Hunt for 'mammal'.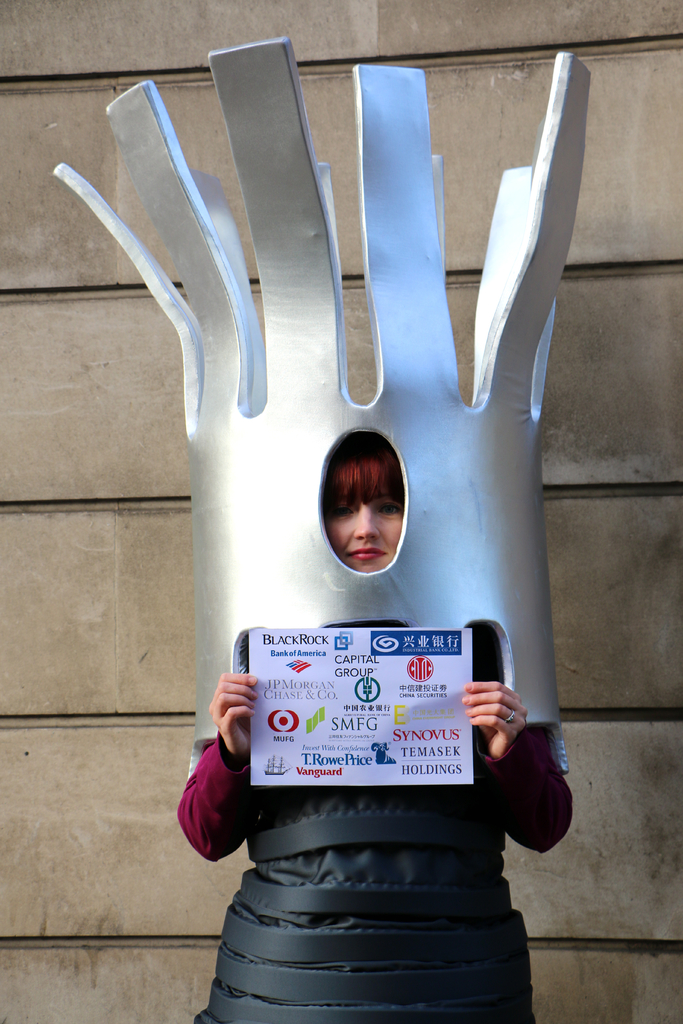
Hunted down at box(110, 70, 602, 878).
